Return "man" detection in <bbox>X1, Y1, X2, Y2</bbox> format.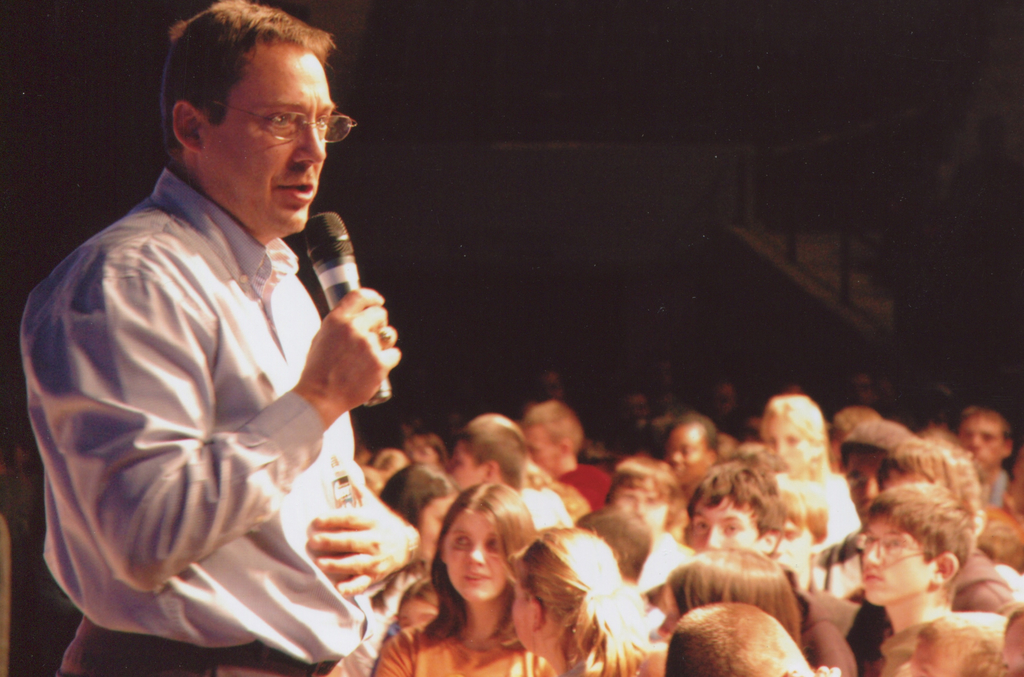
<bbox>842, 436, 1017, 626</bbox>.
